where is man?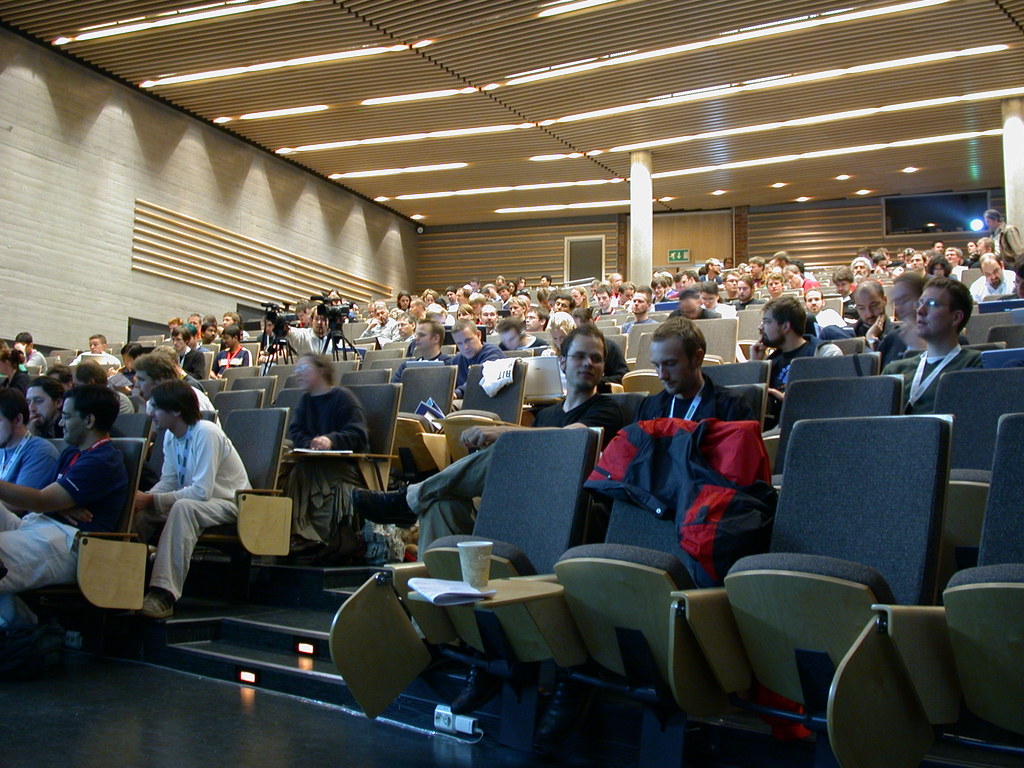
621 284 661 337.
